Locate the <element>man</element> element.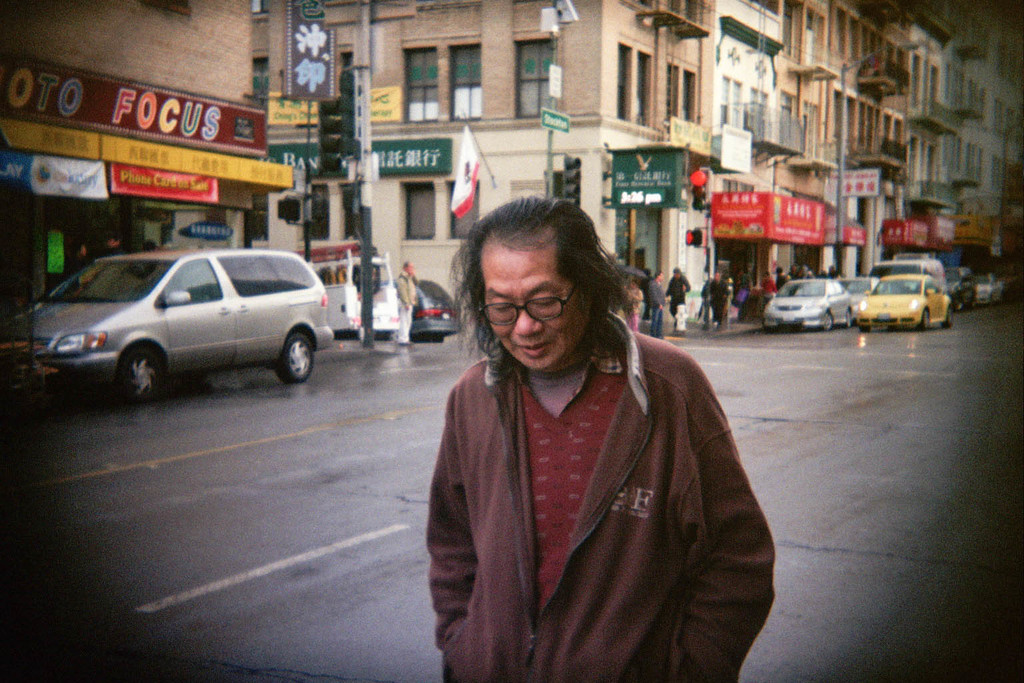
Element bbox: [644,263,667,342].
